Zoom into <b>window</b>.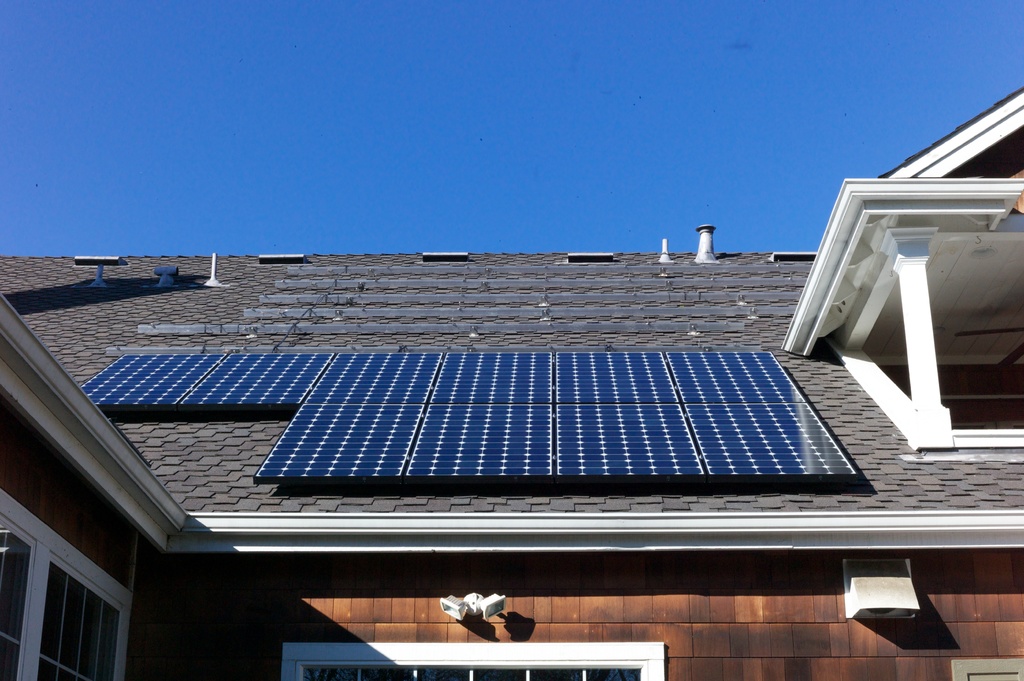
Zoom target: 781 178 1023 452.
